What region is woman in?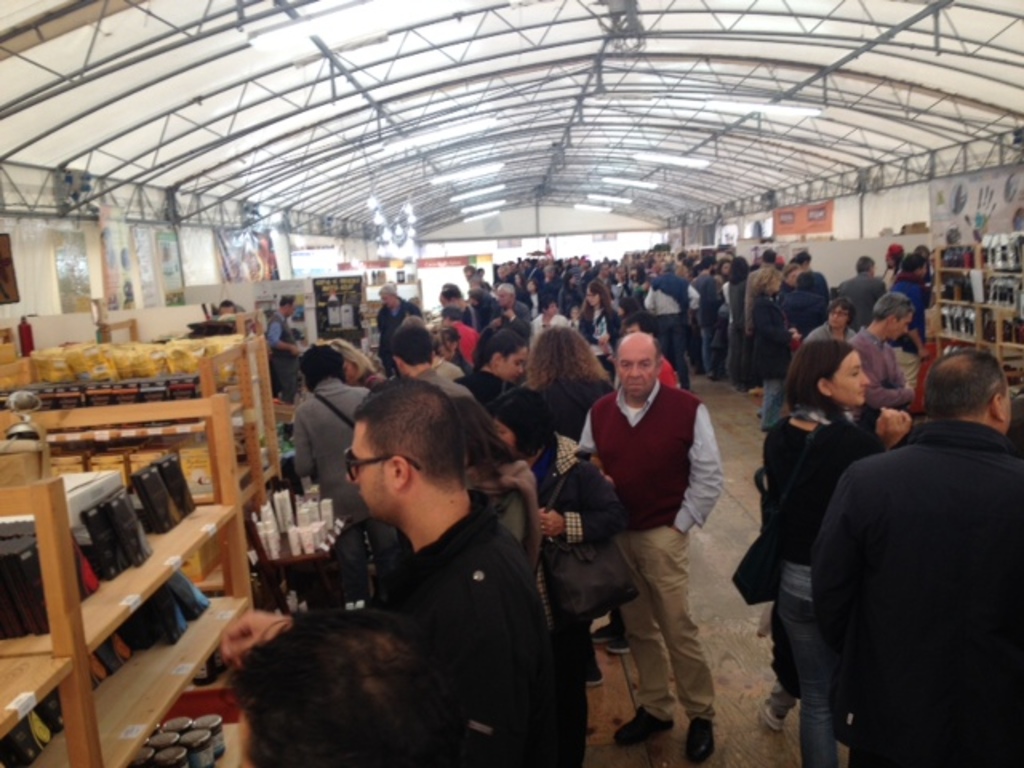
(x1=506, y1=325, x2=613, y2=432).
